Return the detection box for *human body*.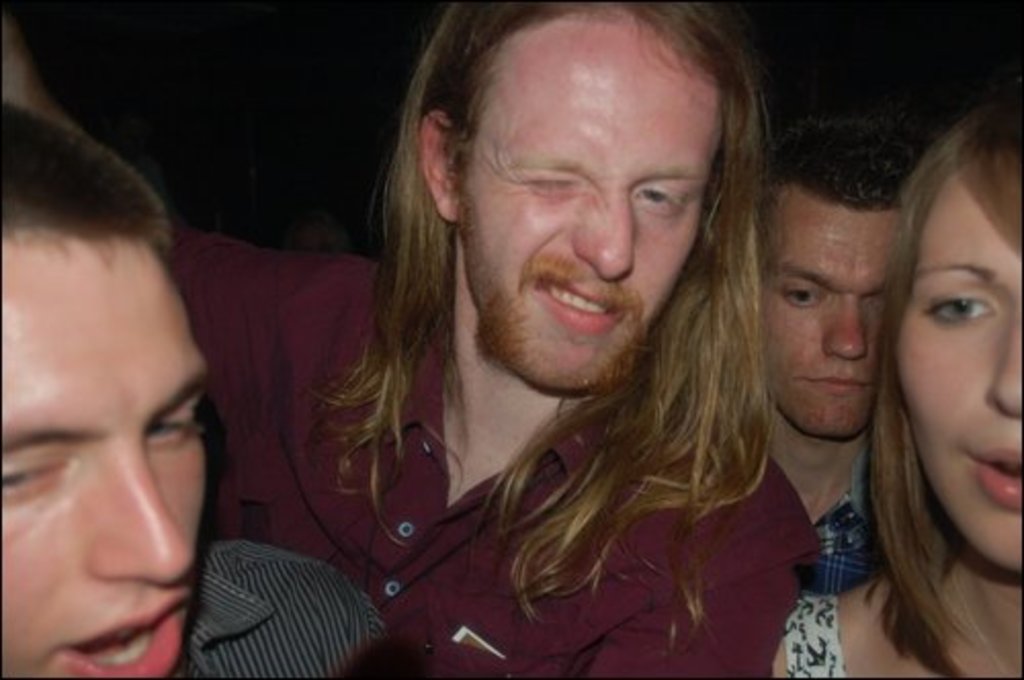
l=752, t=424, r=895, b=596.
